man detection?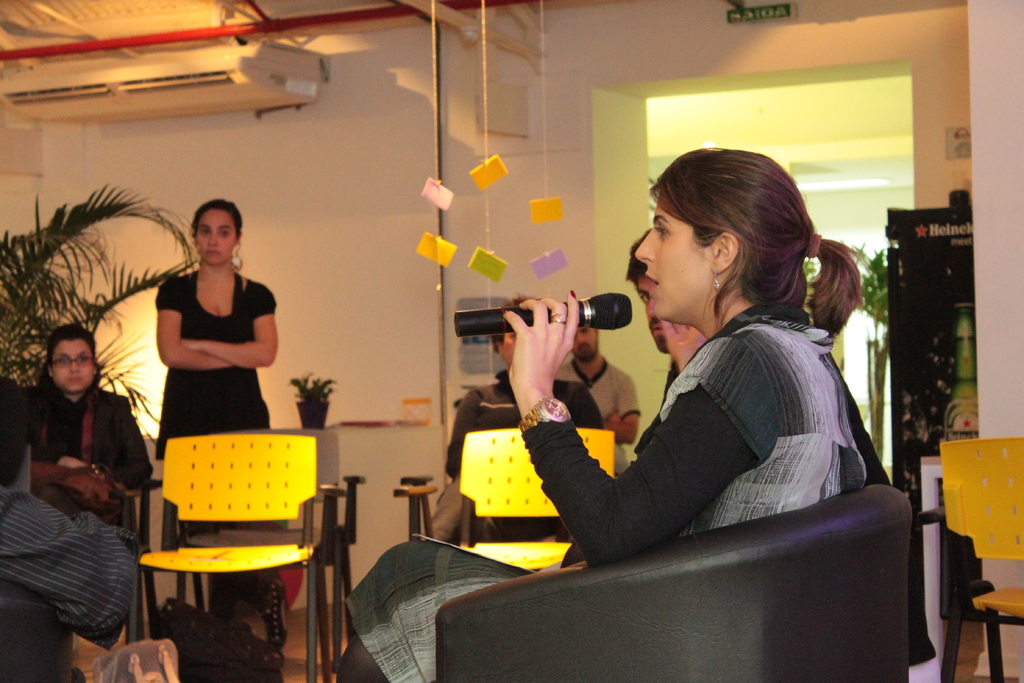
Rect(0, 484, 143, 648)
